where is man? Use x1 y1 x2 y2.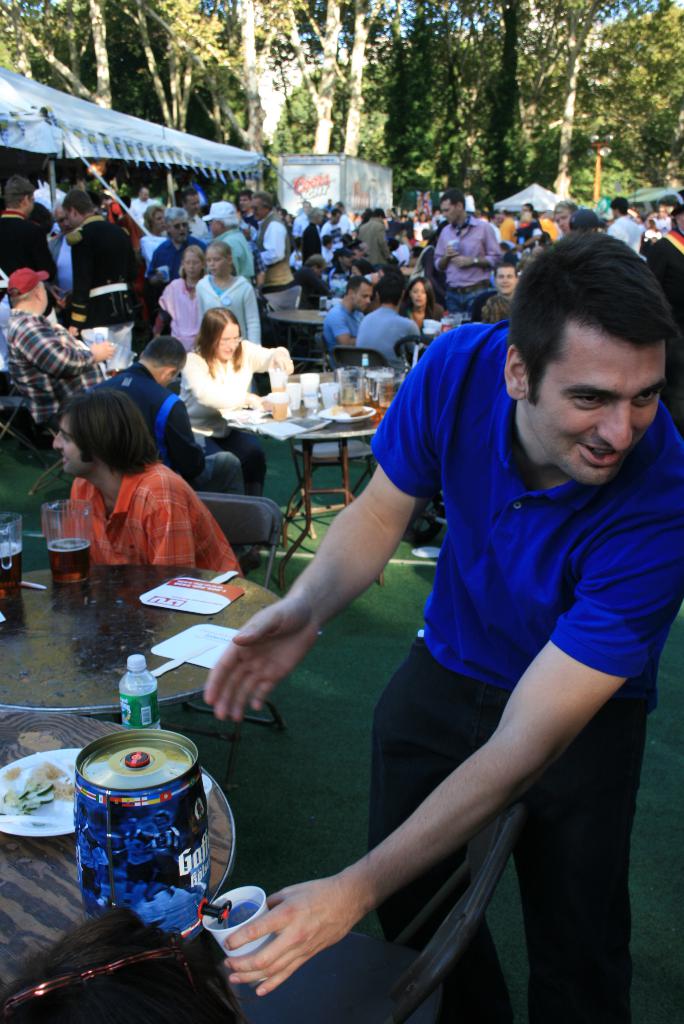
13 259 124 458.
